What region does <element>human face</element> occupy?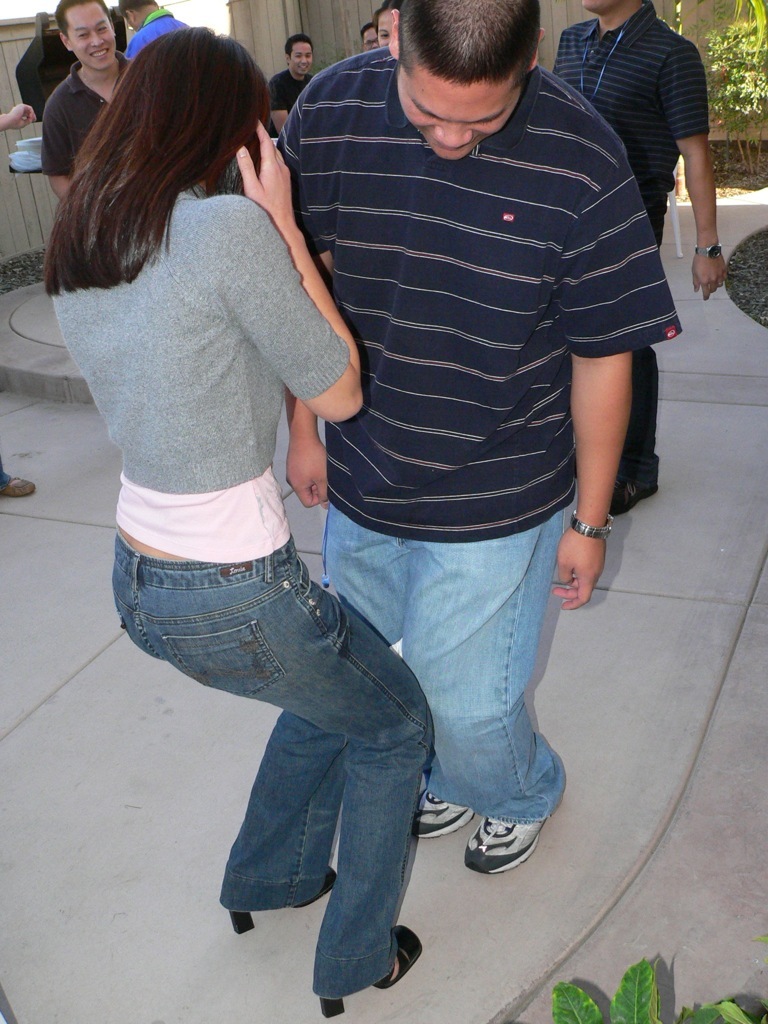
BBox(292, 37, 313, 70).
